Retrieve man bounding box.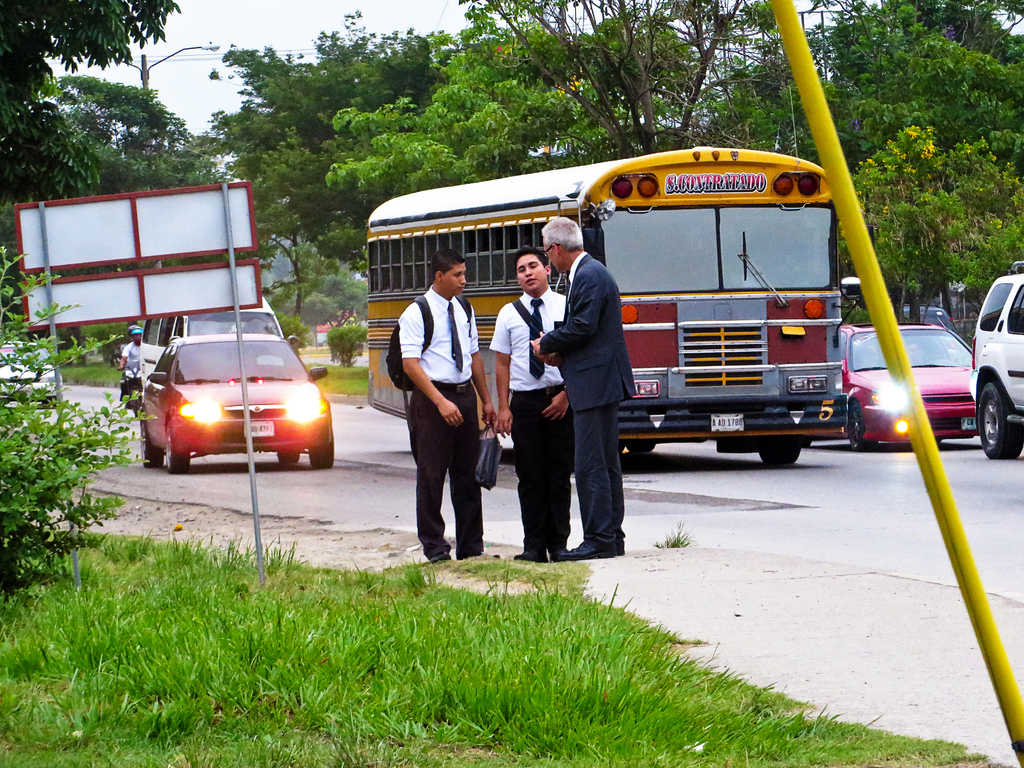
Bounding box: [x1=529, y1=213, x2=639, y2=554].
